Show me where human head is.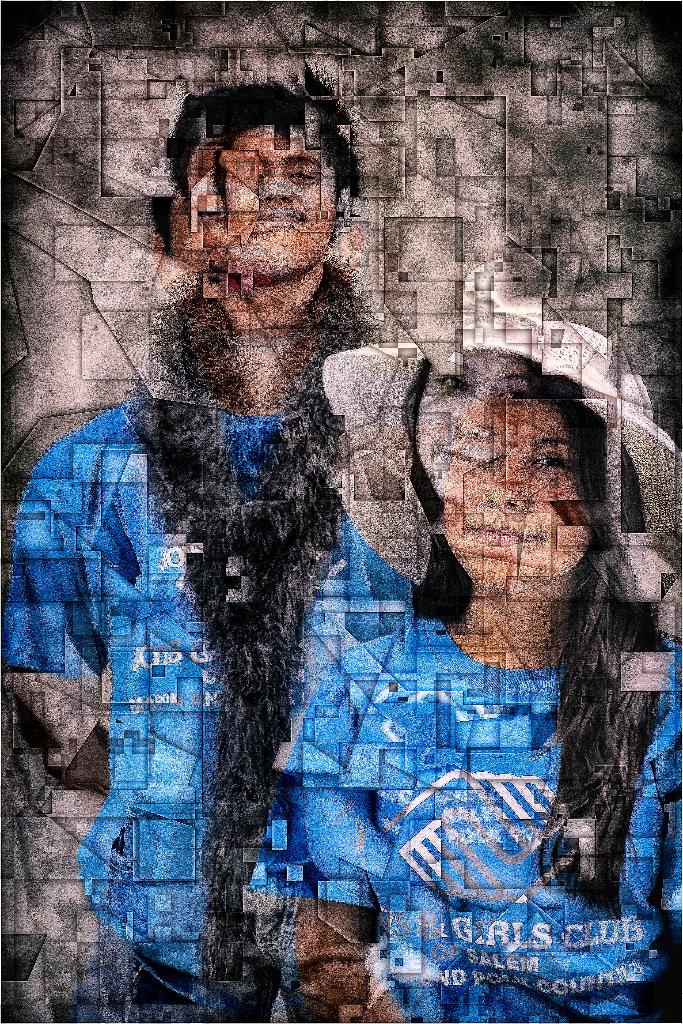
human head is at [x1=441, y1=408, x2=635, y2=576].
